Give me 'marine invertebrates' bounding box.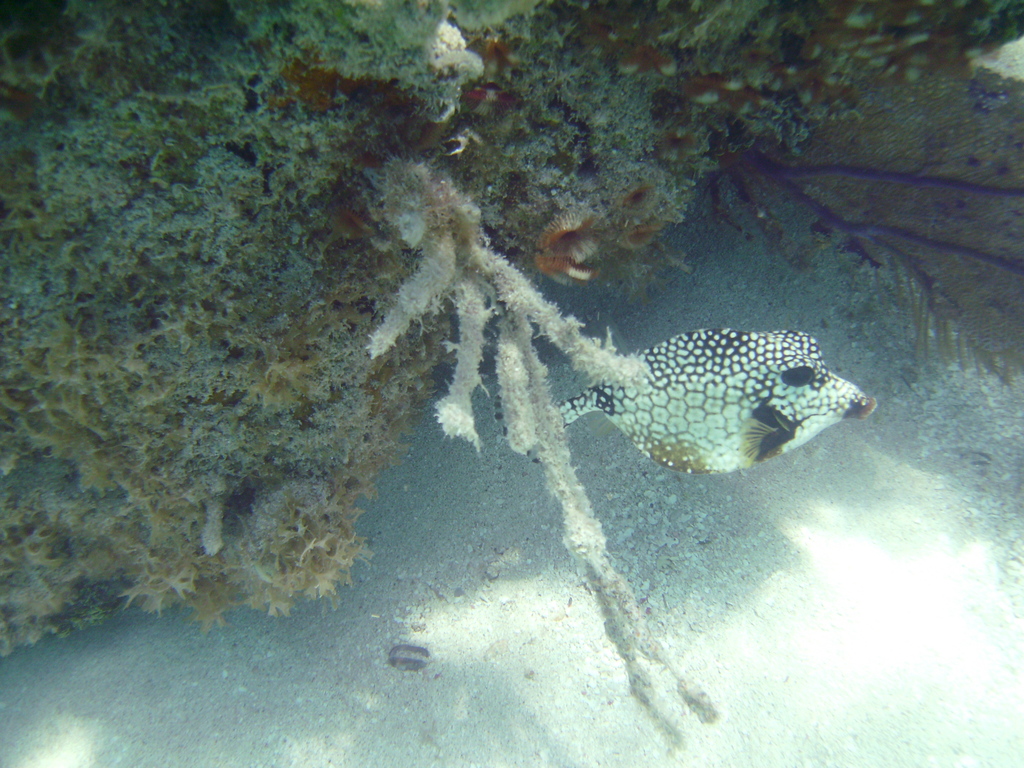
<box>353,139,736,749</box>.
